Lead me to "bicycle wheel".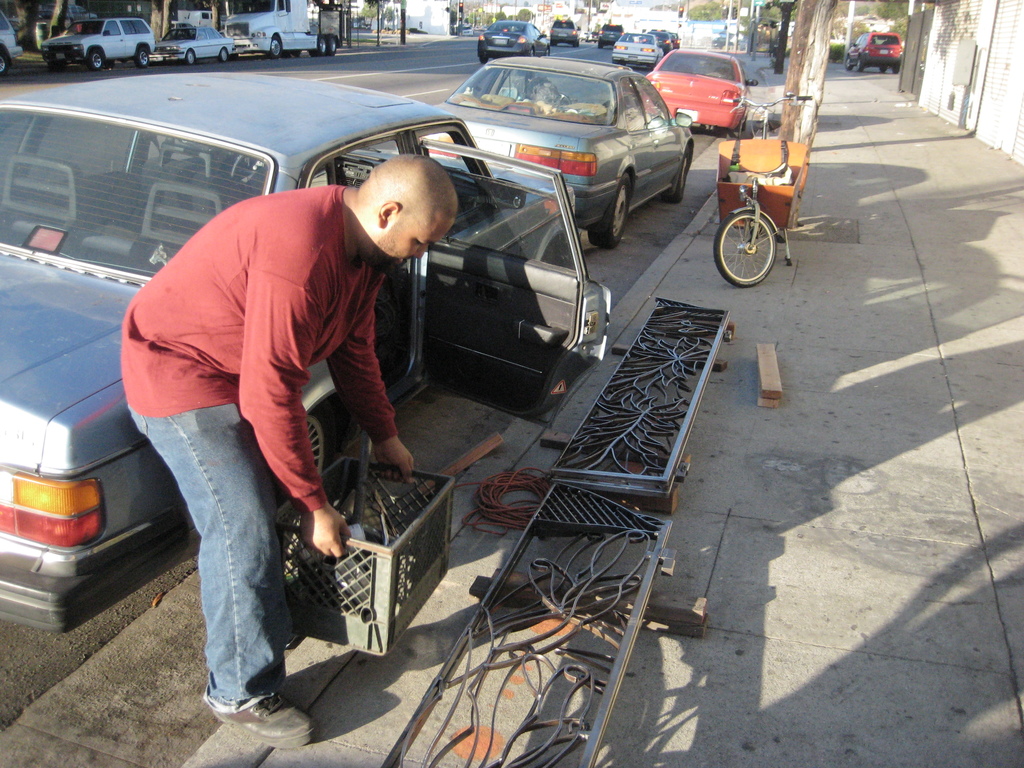
Lead to 715:205:776:290.
